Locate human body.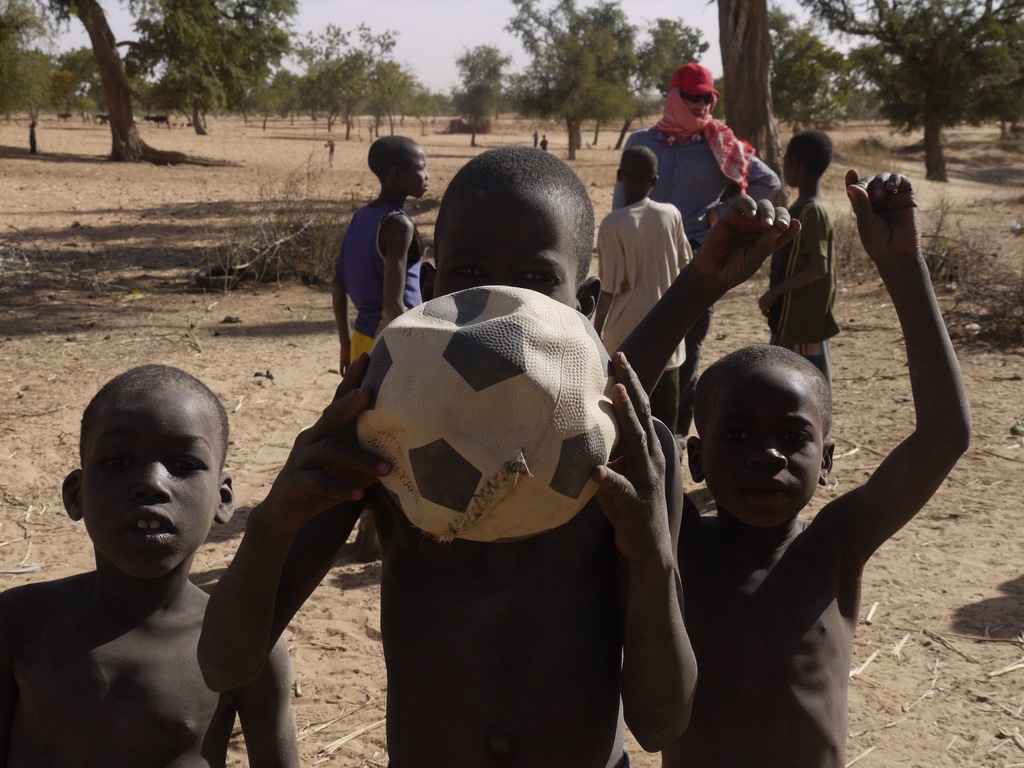
Bounding box: region(758, 184, 843, 436).
